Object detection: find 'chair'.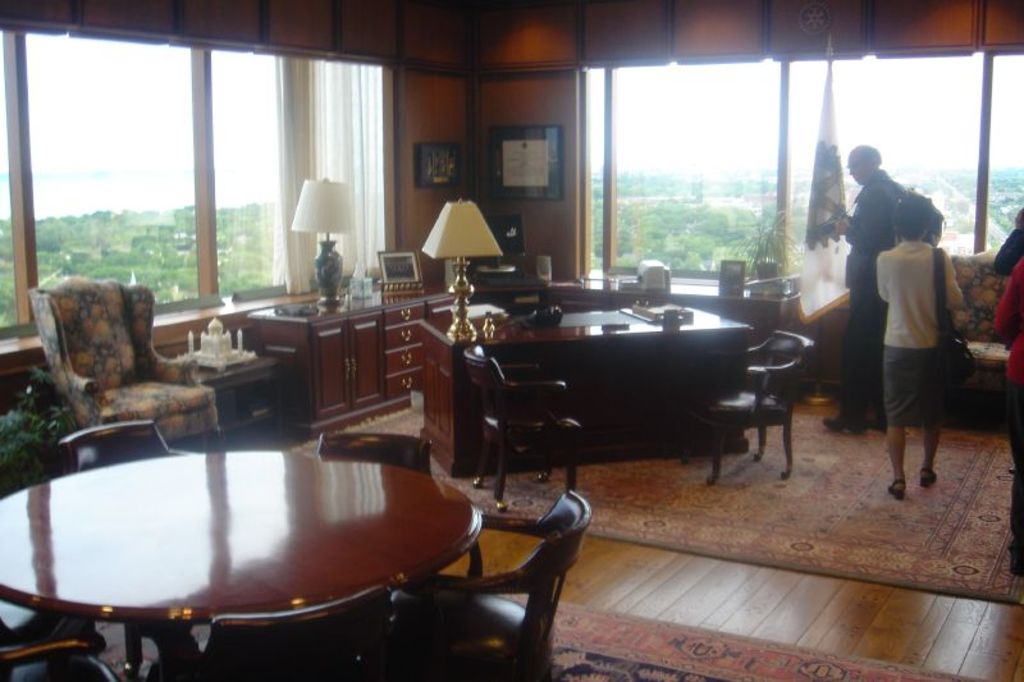
[680, 329, 819, 489].
